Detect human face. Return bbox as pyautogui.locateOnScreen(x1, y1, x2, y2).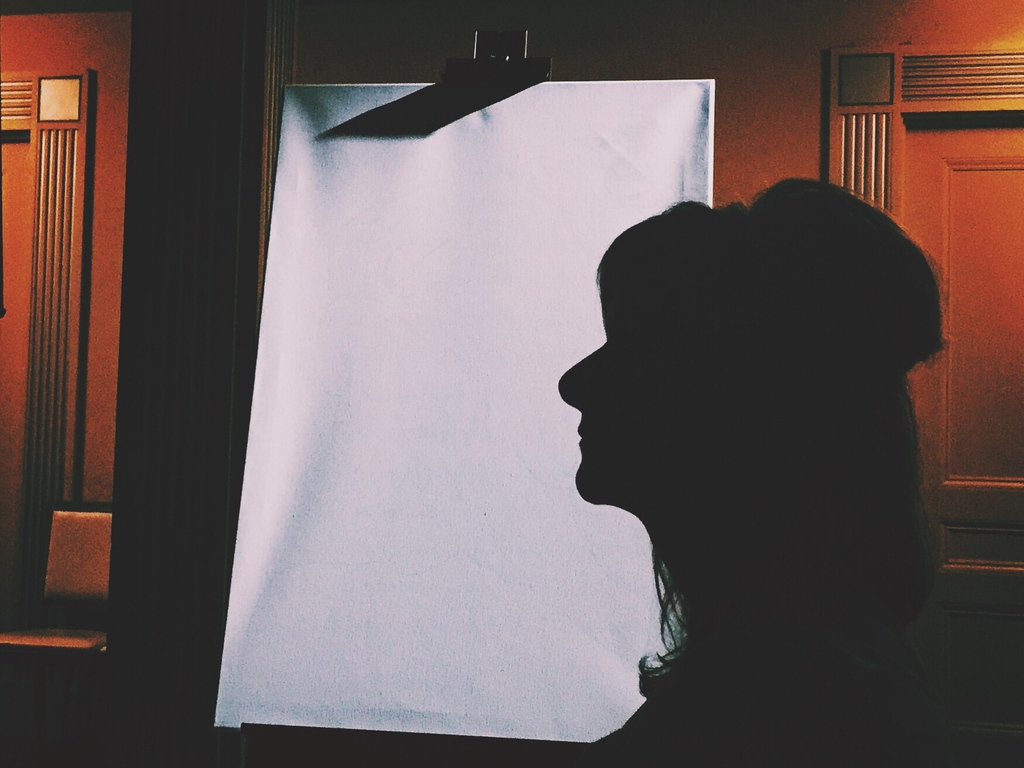
pyautogui.locateOnScreen(559, 259, 701, 497).
